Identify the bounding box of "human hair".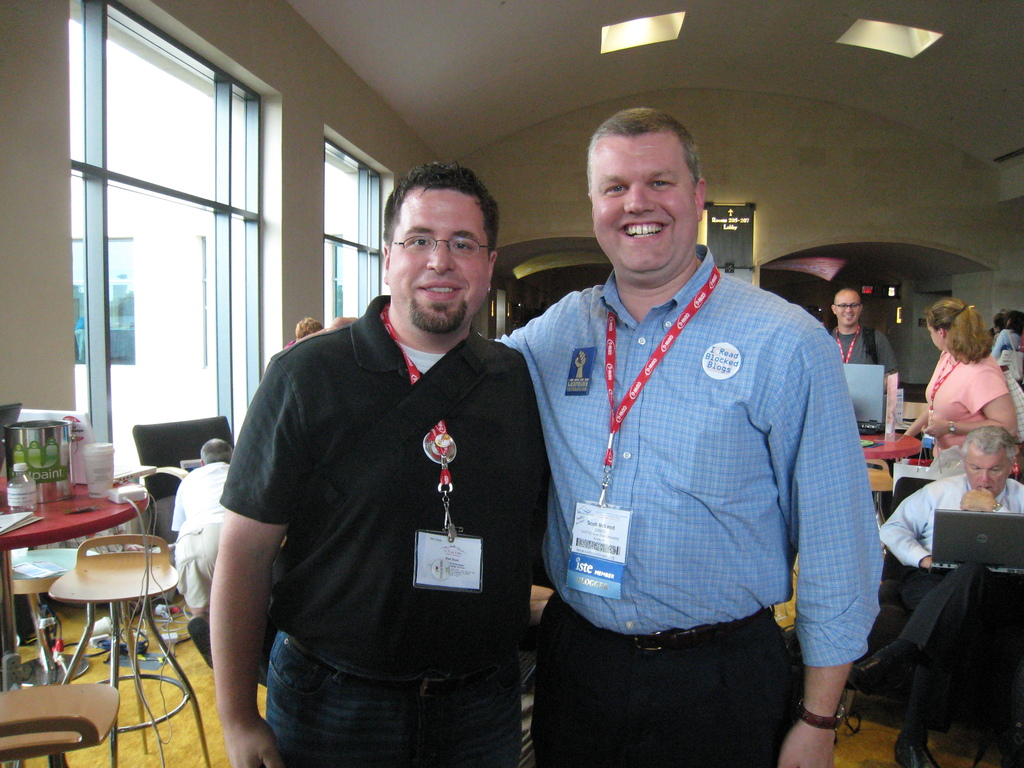
(left=959, top=423, right=1019, bottom=460).
